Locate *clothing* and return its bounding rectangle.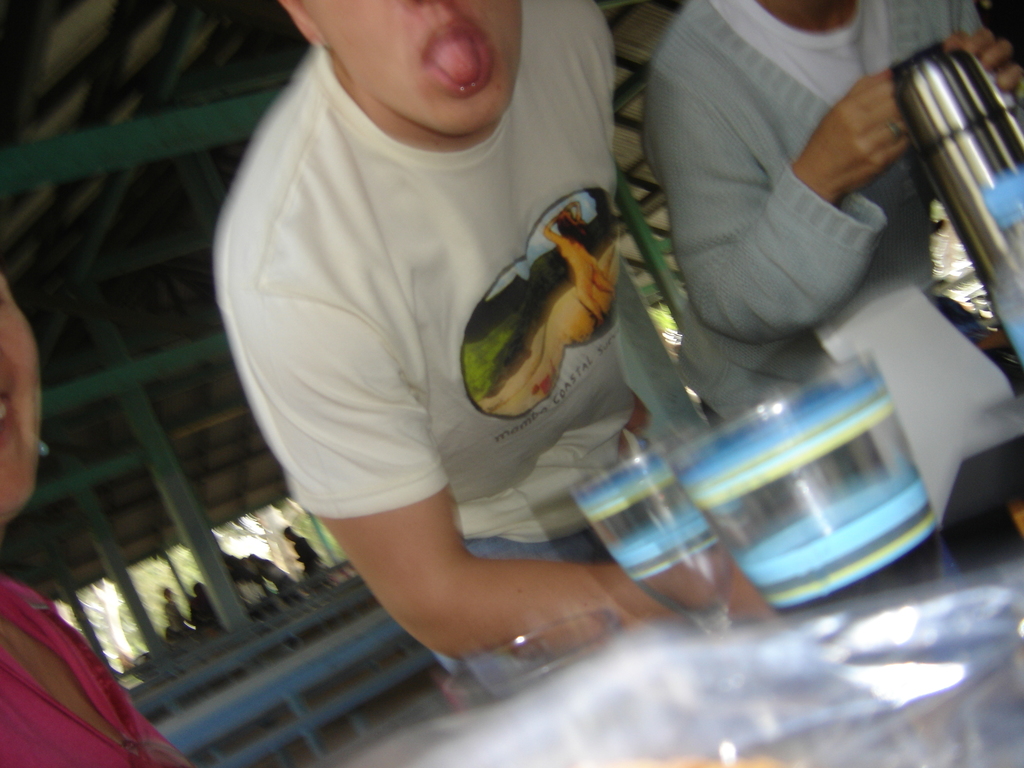
220:22:650:612.
